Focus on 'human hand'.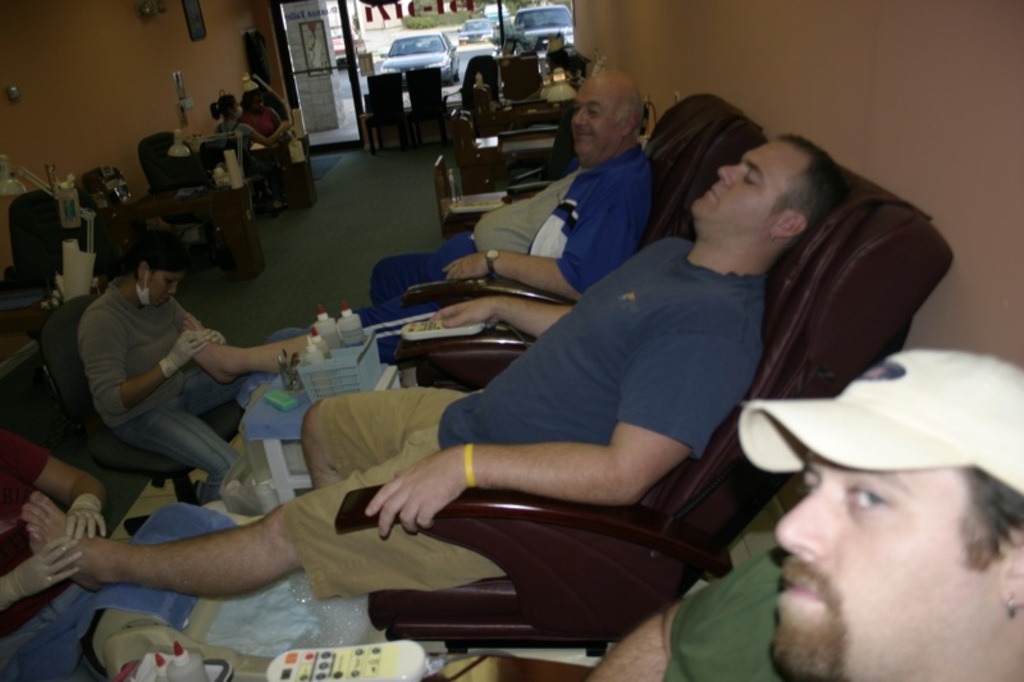
Focused at region(375, 457, 468, 545).
